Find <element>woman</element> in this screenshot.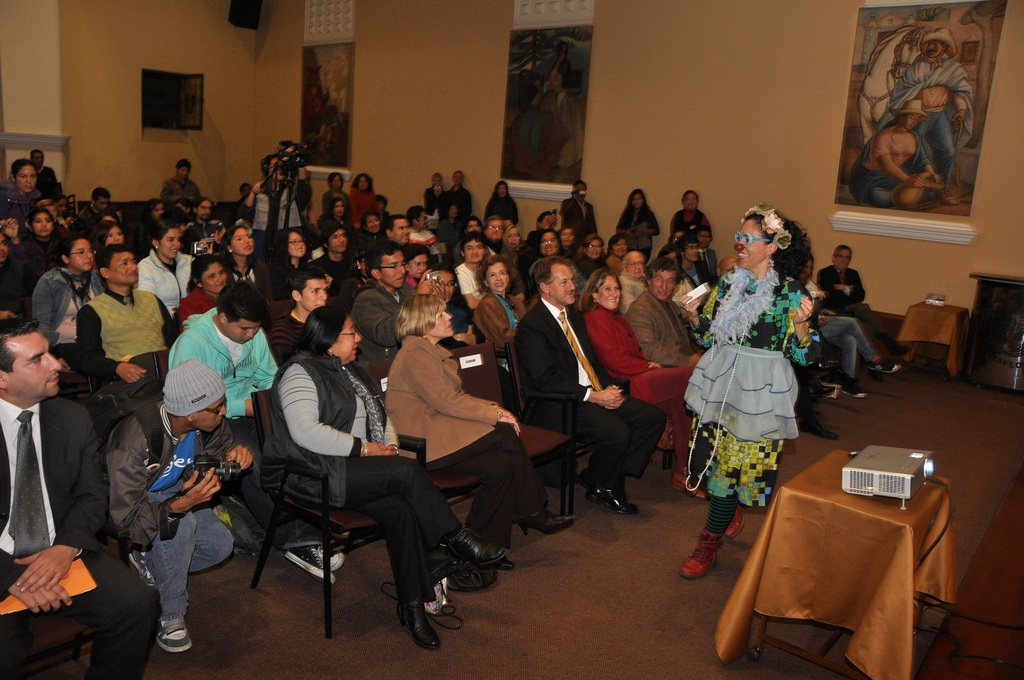
The bounding box for <element>woman</element> is x1=260, y1=296, x2=513, y2=647.
